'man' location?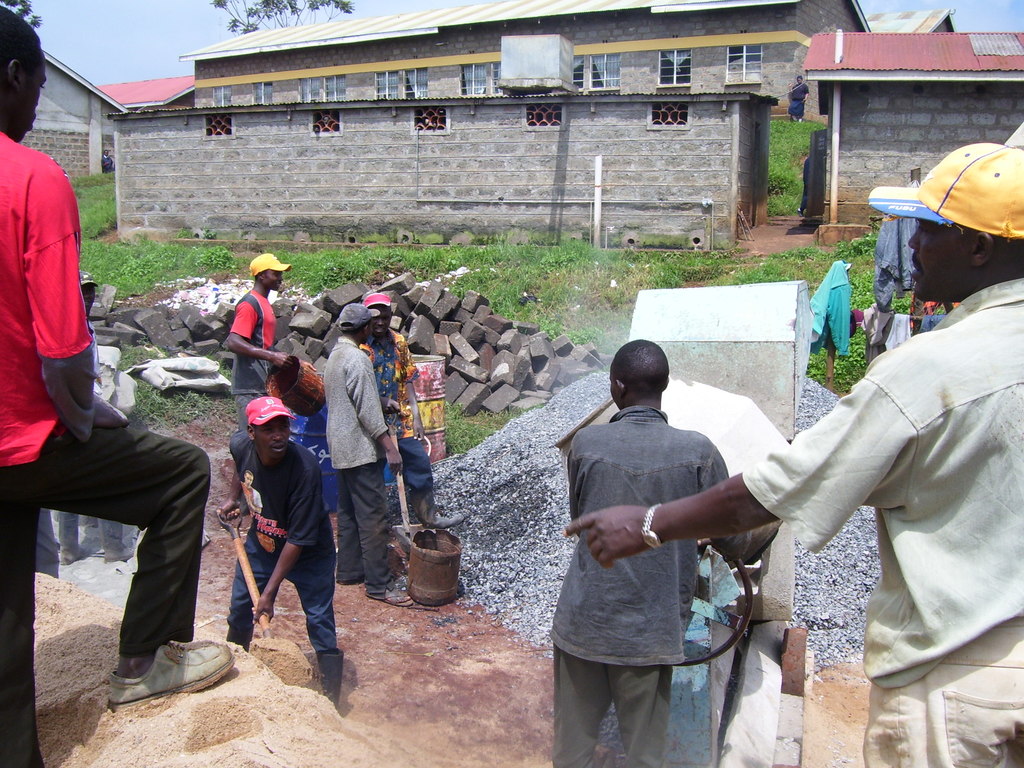
Rect(226, 253, 316, 429)
